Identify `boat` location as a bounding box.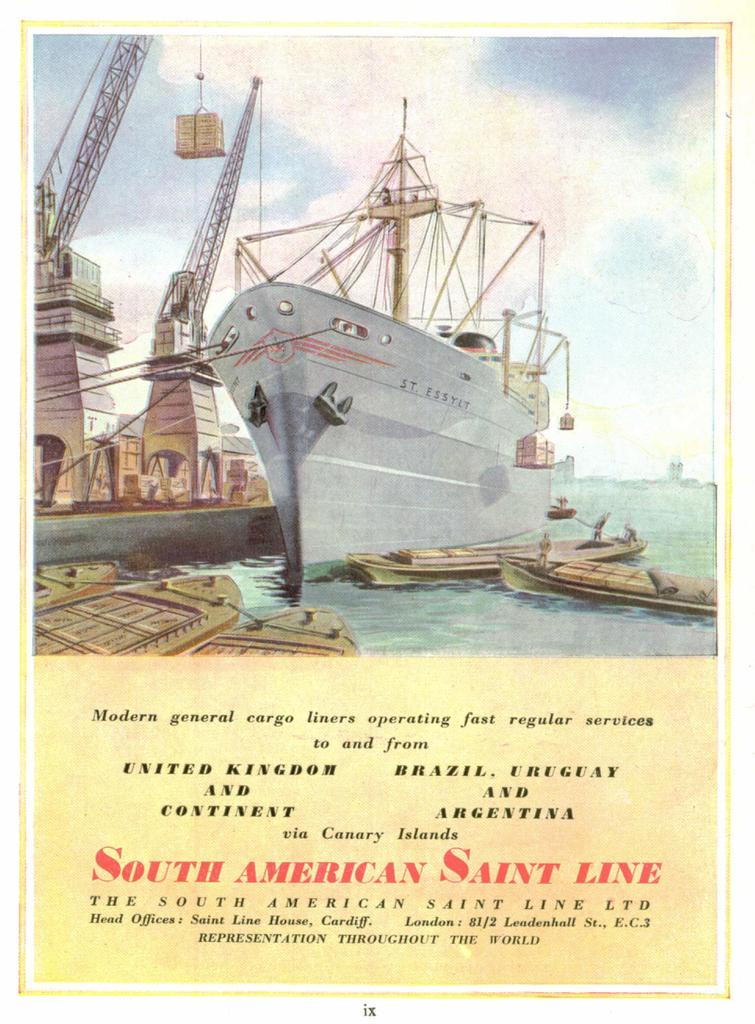
x1=494 y1=543 x2=720 y2=614.
